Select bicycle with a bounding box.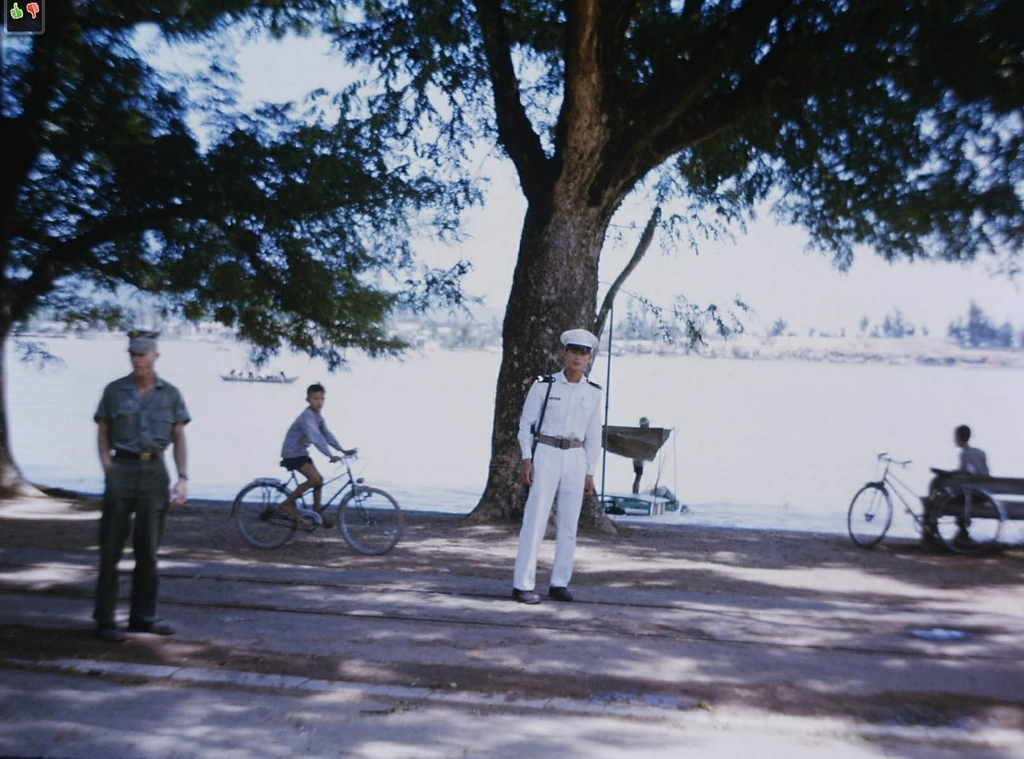
box(227, 452, 391, 556).
